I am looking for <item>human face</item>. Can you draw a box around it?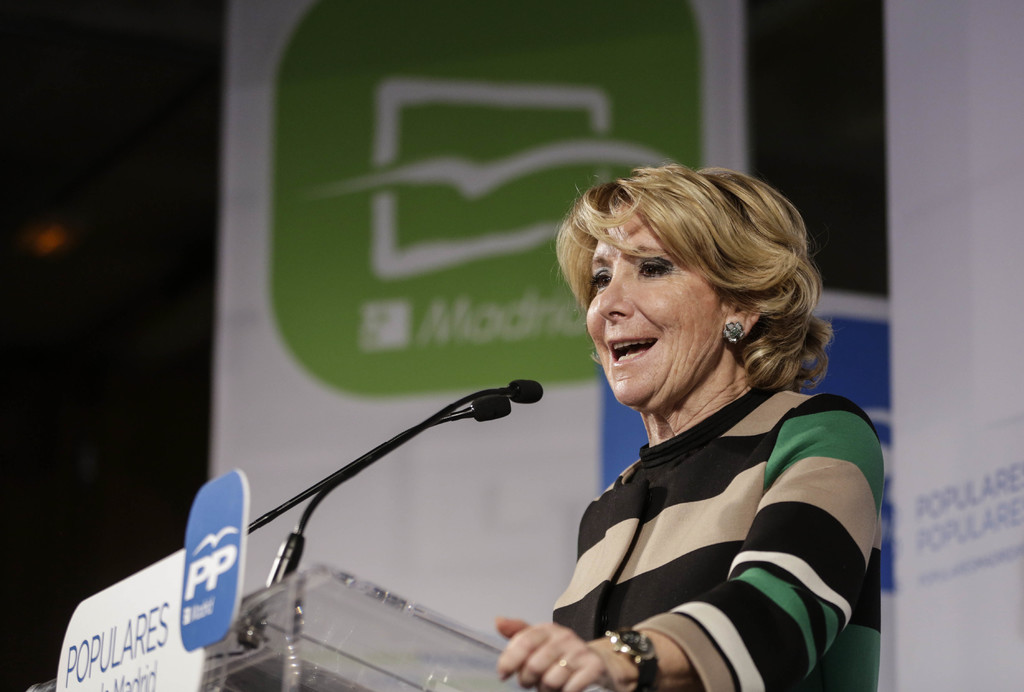
Sure, the bounding box is rect(584, 202, 728, 409).
